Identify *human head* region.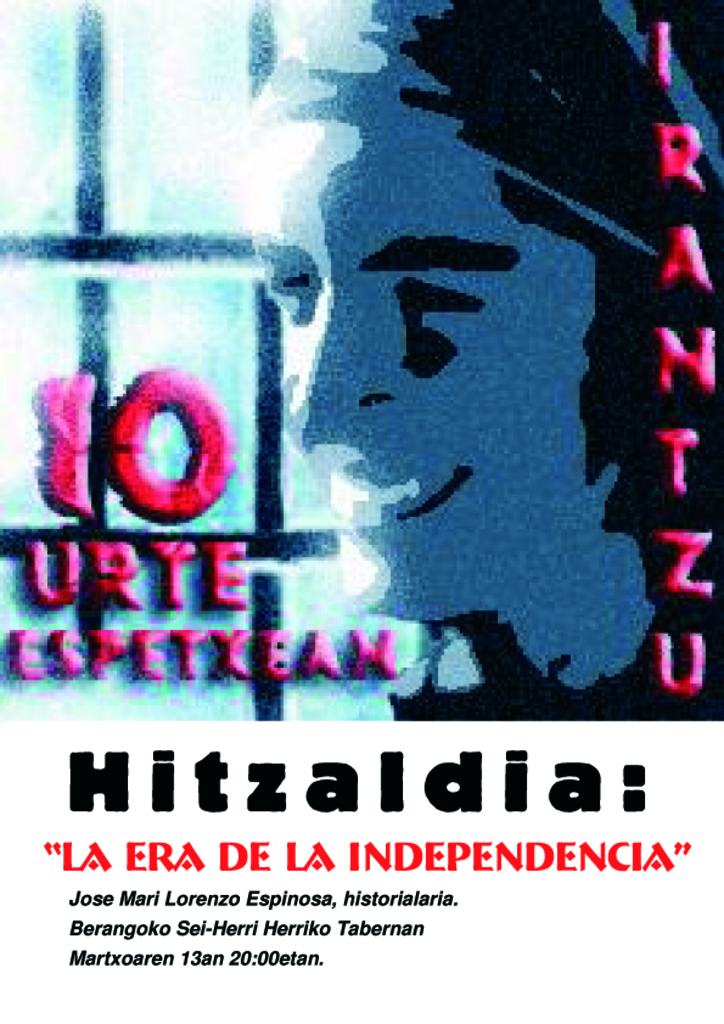
Region: select_region(324, 144, 630, 637).
